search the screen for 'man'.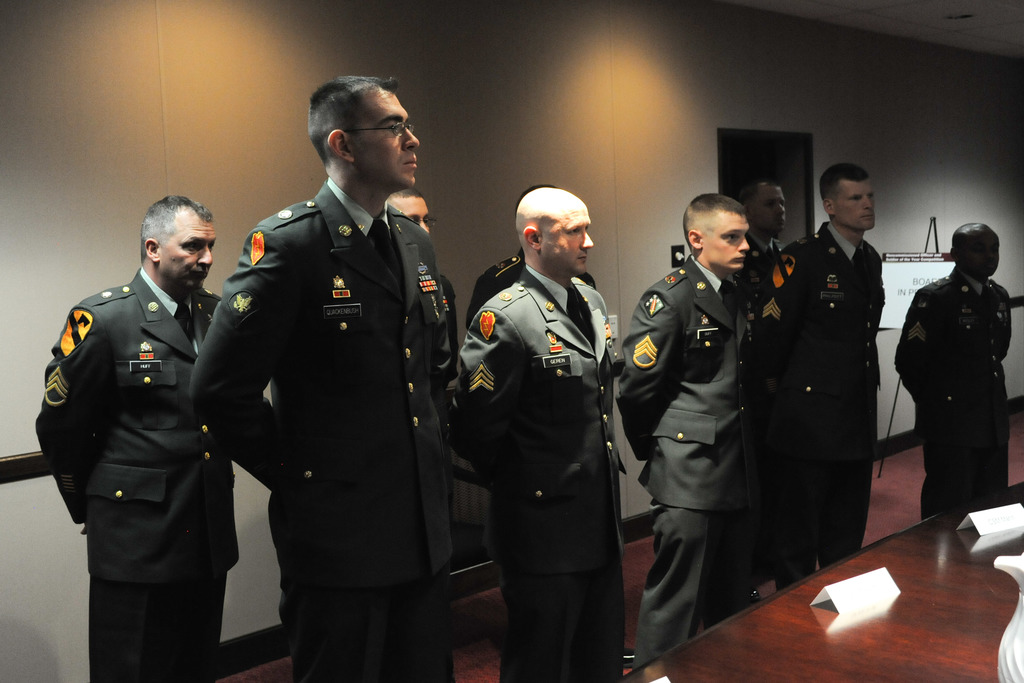
Found at bbox=[29, 194, 237, 682].
